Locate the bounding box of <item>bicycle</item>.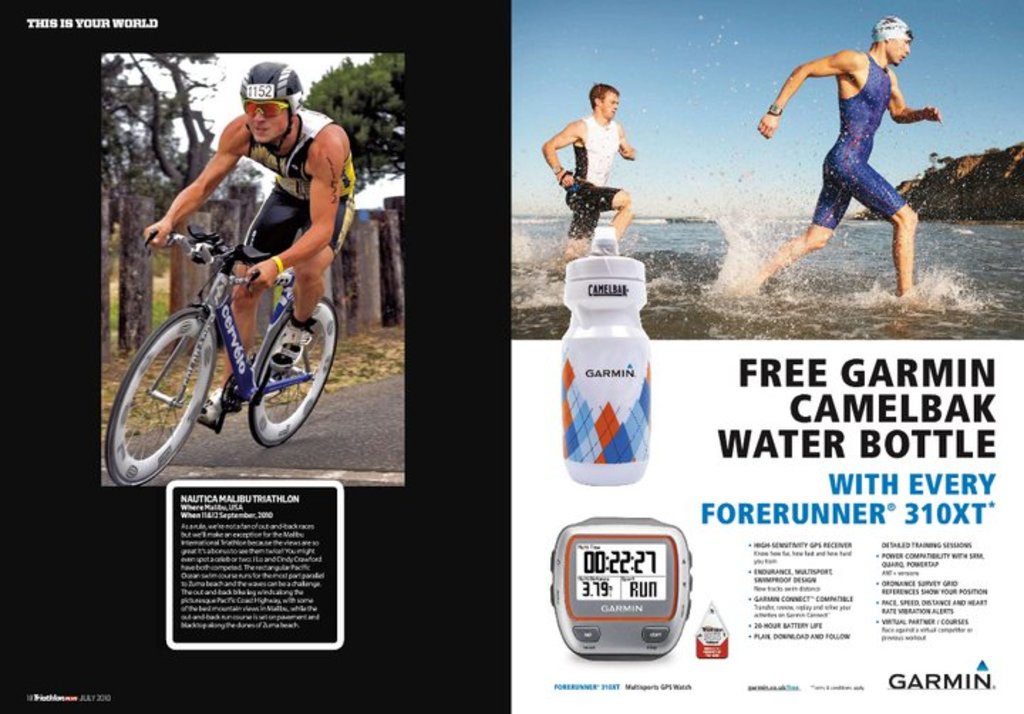
Bounding box: (x1=108, y1=212, x2=333, y2=465).
